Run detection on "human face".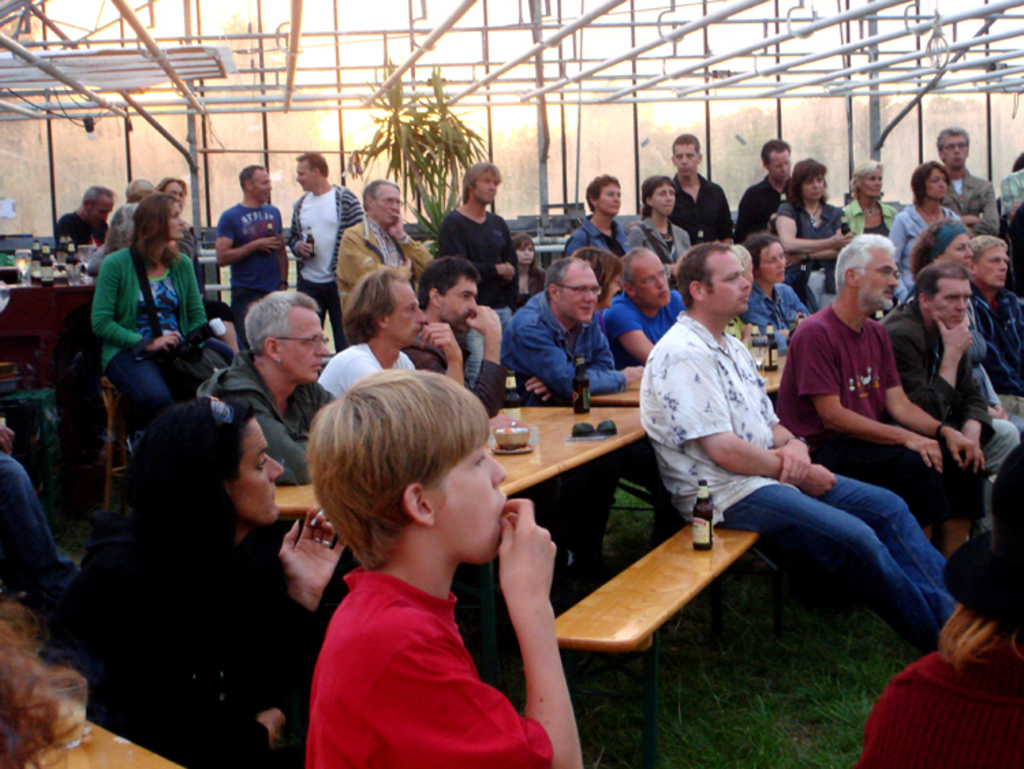
Result: box(646, 184, 677, 219).
